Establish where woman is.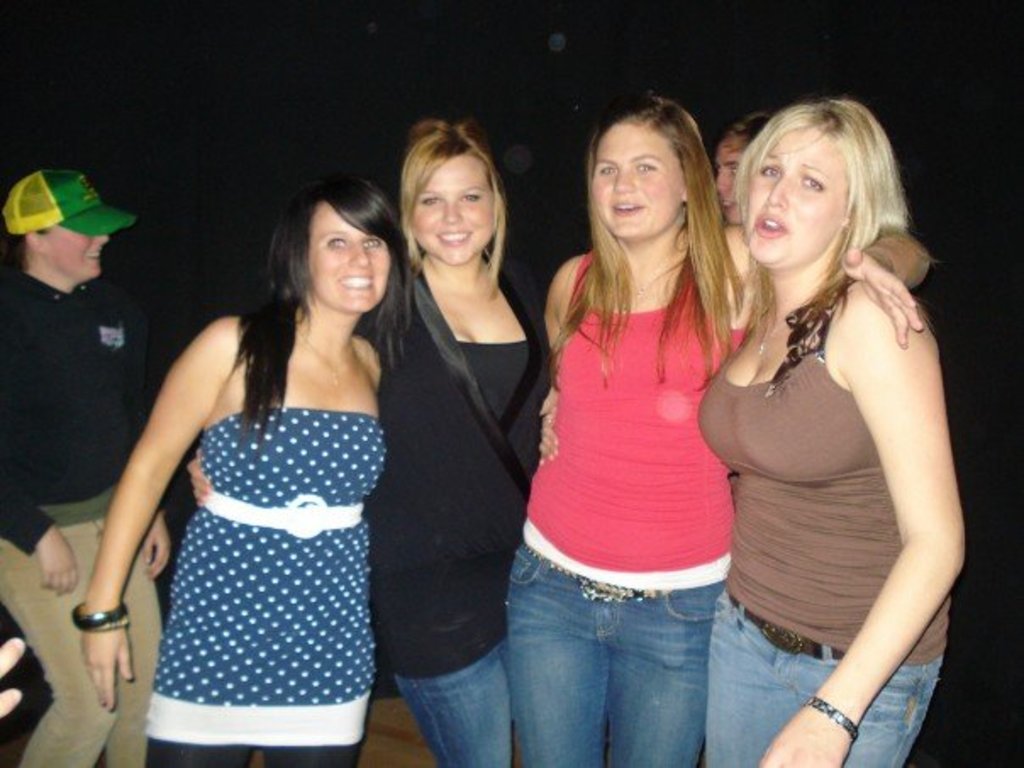
Established at <region>346, 110, 548, 766</region>.
